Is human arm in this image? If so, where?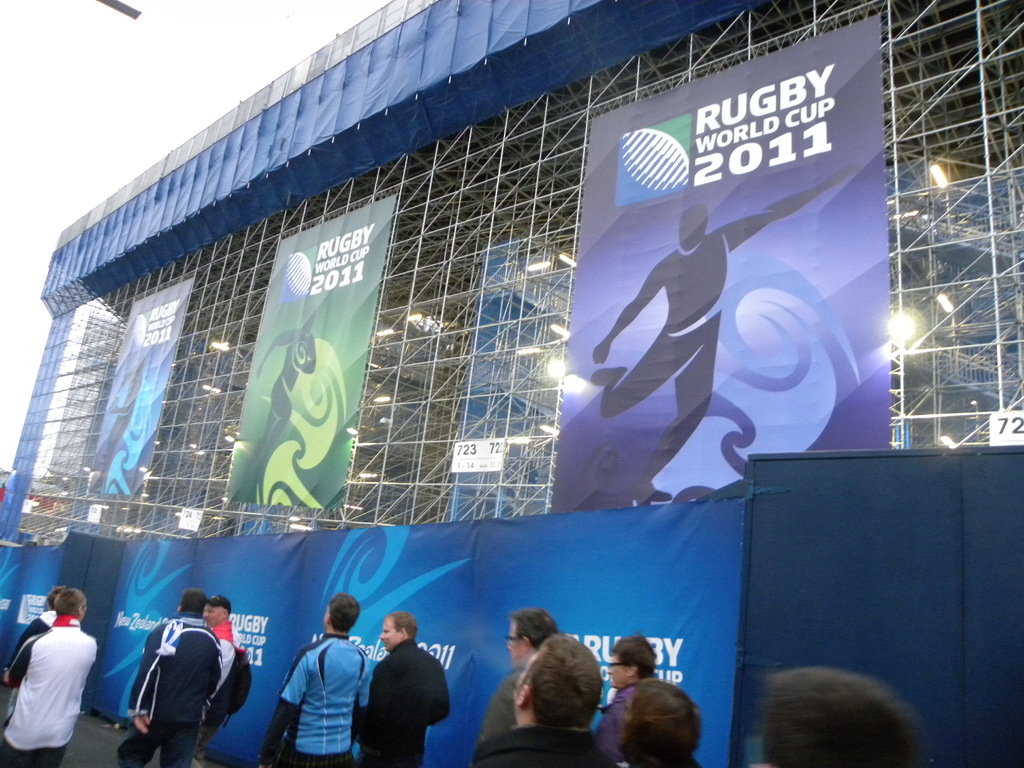
Yes, at box=[135, 621, 172, 736].
